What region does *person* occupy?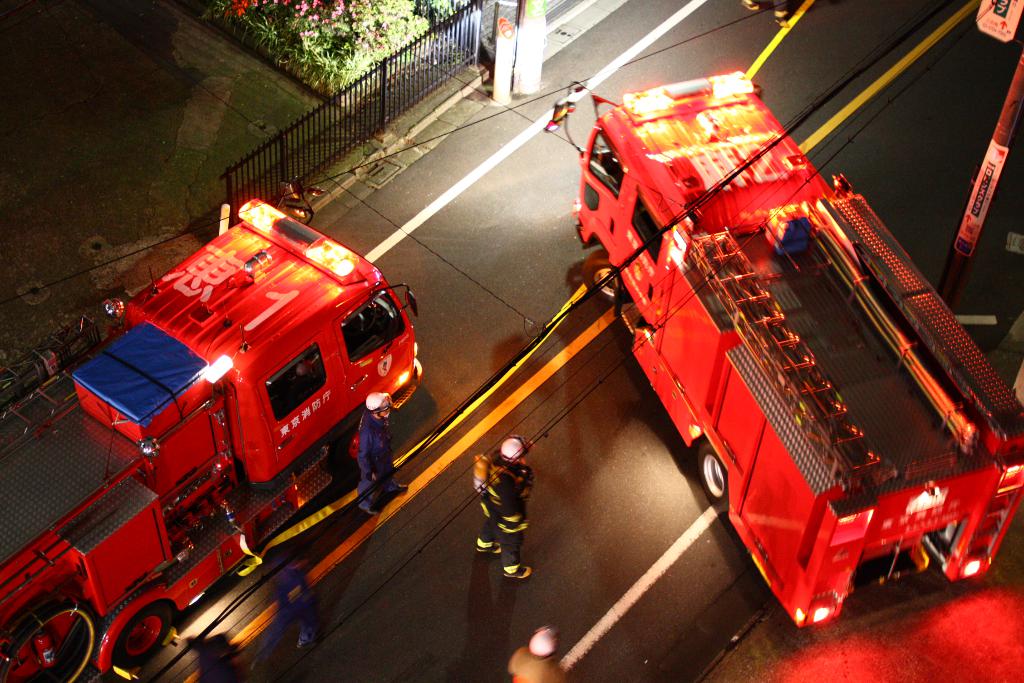
l=505, t=621, r=574, b=682.
